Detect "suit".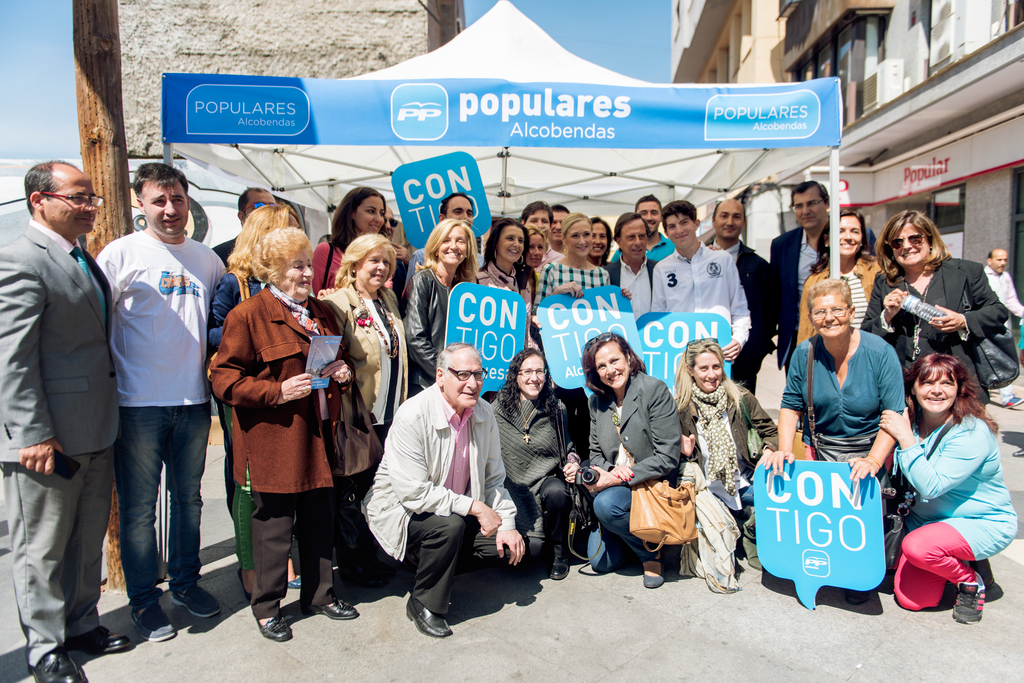
Detected at detection(604, 260, 657, 325).
